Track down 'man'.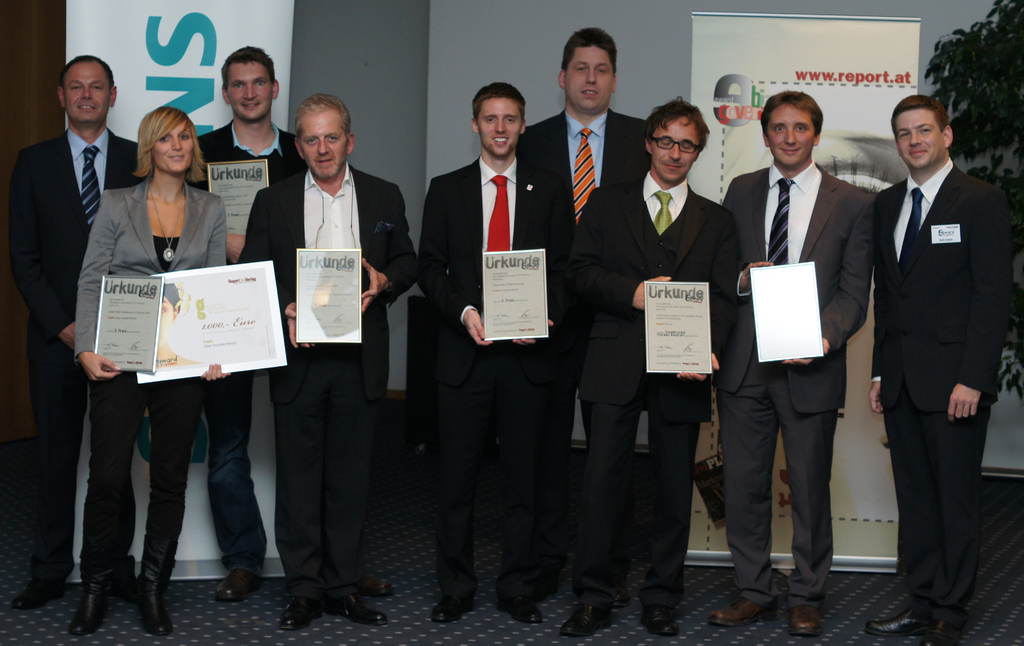
Tracked to bbox=(3, 54, 140, 610).
